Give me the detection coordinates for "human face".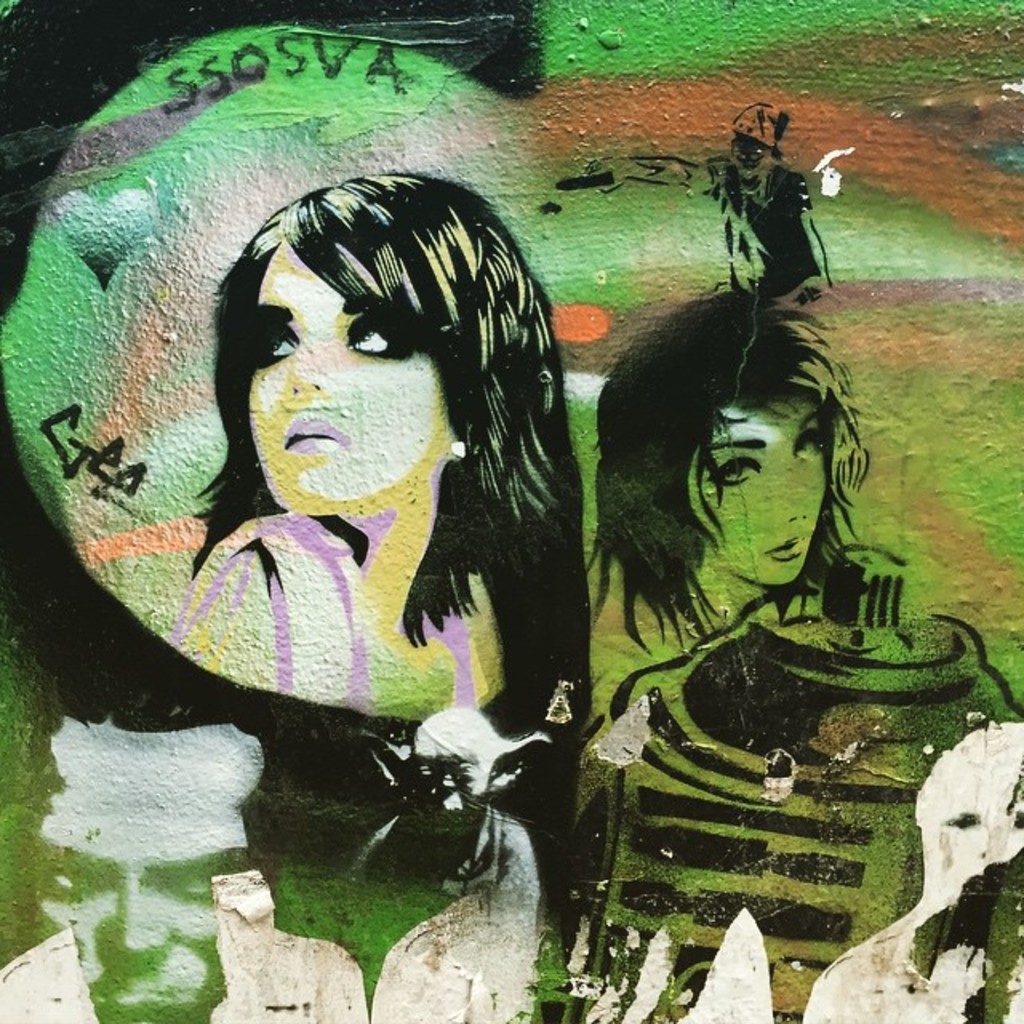
Rect(251, 238, 456, 514).
